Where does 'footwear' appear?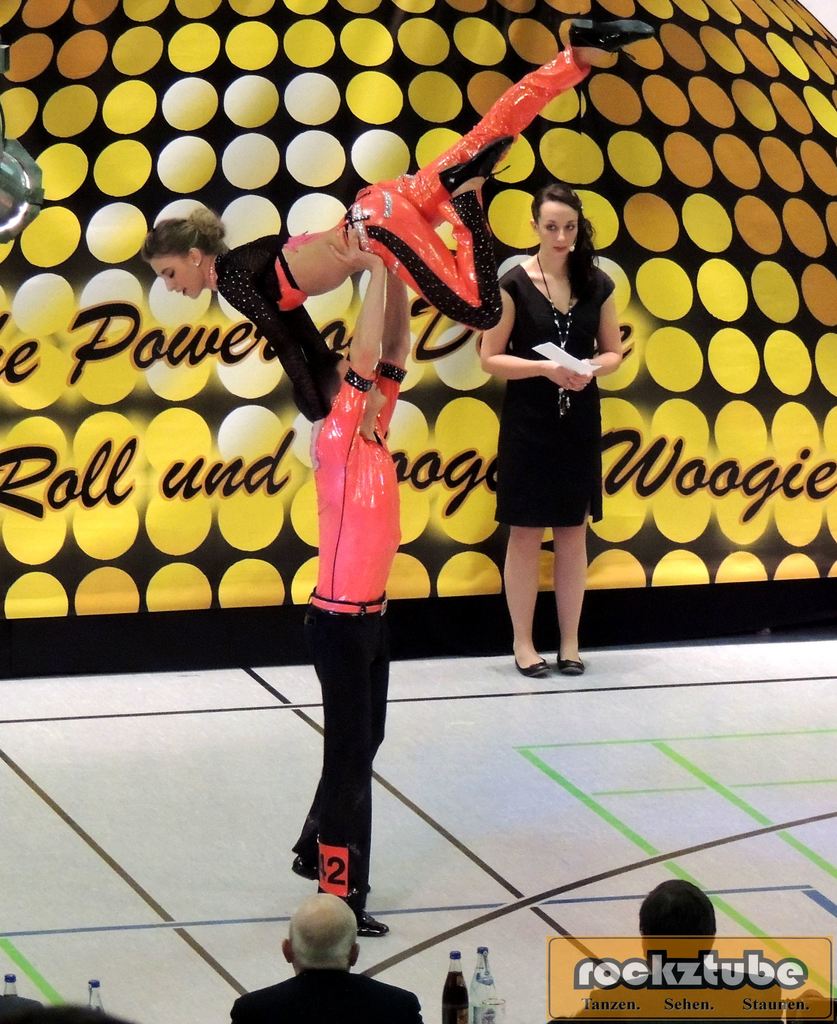
Appears at 559/643/582/675.
